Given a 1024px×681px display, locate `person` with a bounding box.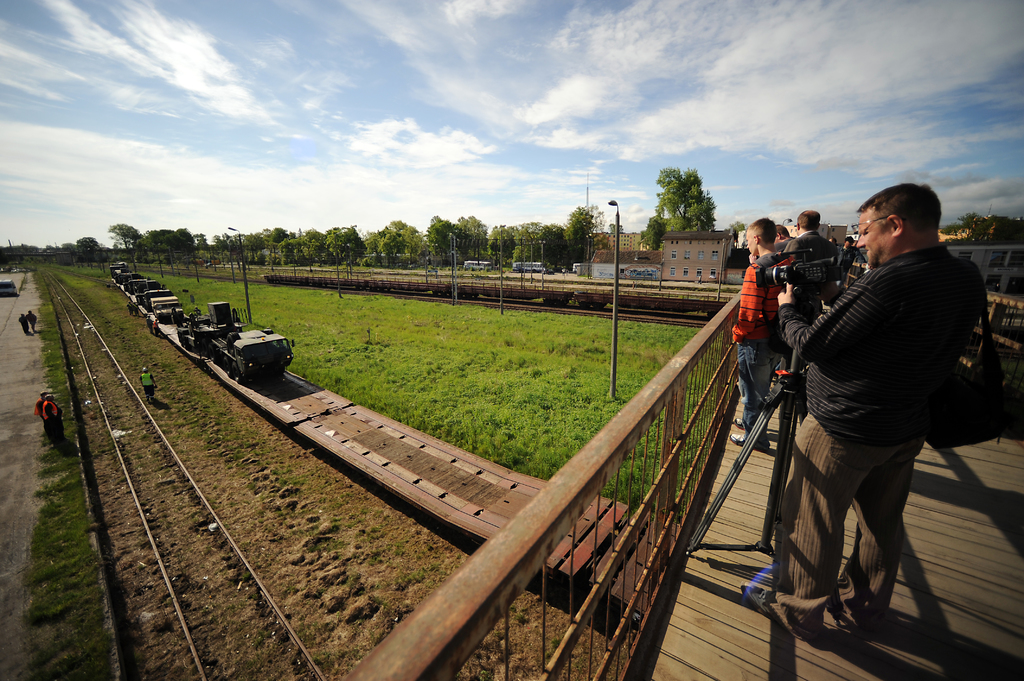
Located: box=[559, 265, 567, 280].
